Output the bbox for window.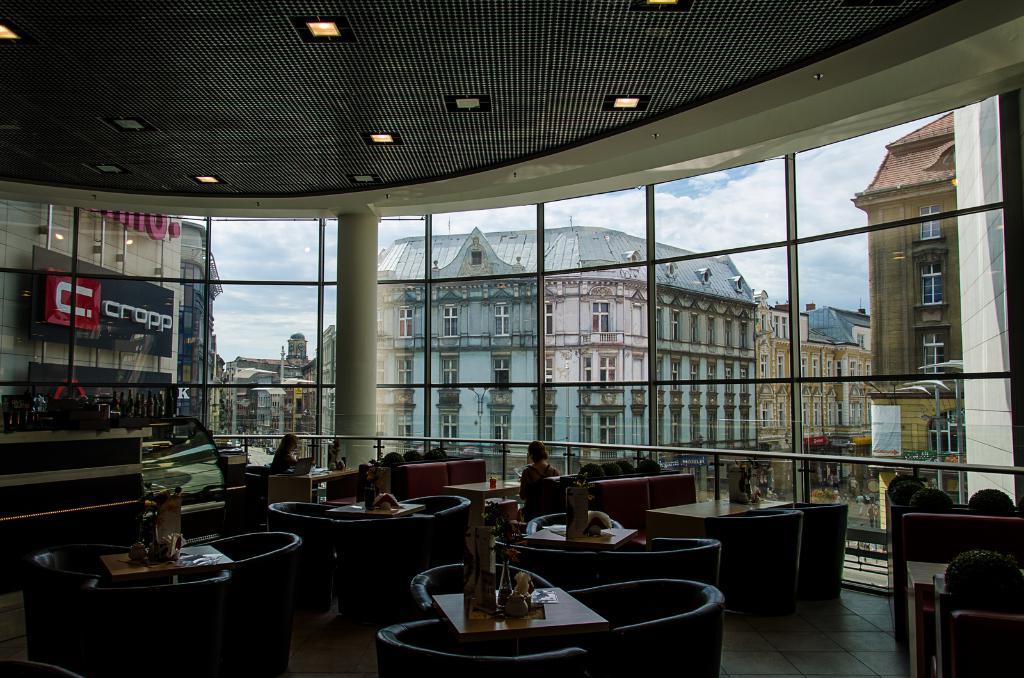
(833, 402, 838, 428).
